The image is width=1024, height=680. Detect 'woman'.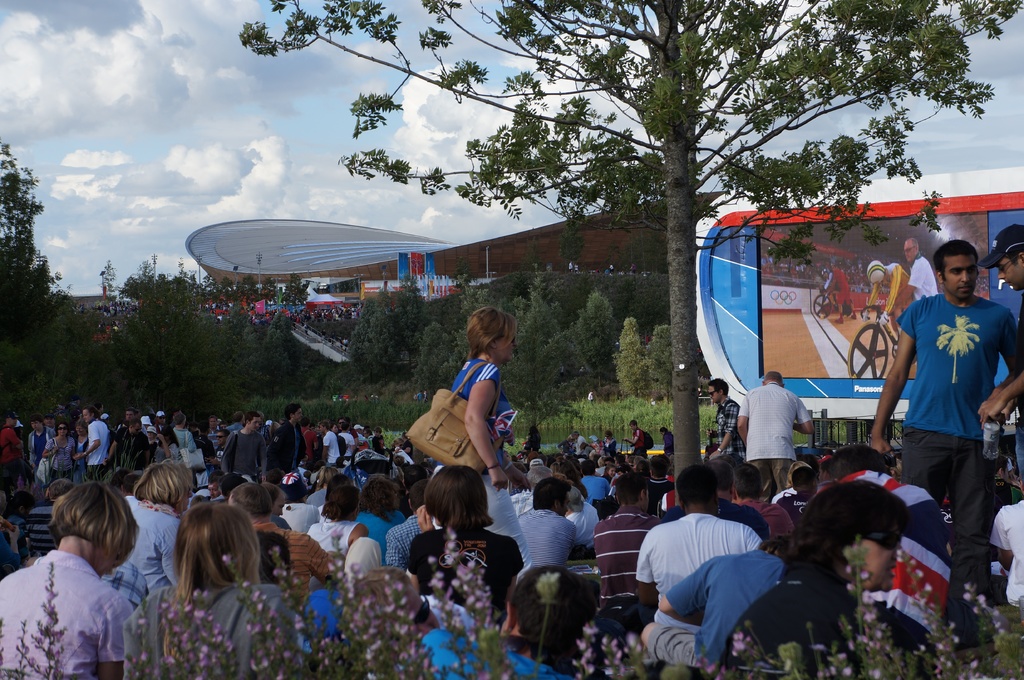
Detection: bbox=[557, 433, 575, 454].
